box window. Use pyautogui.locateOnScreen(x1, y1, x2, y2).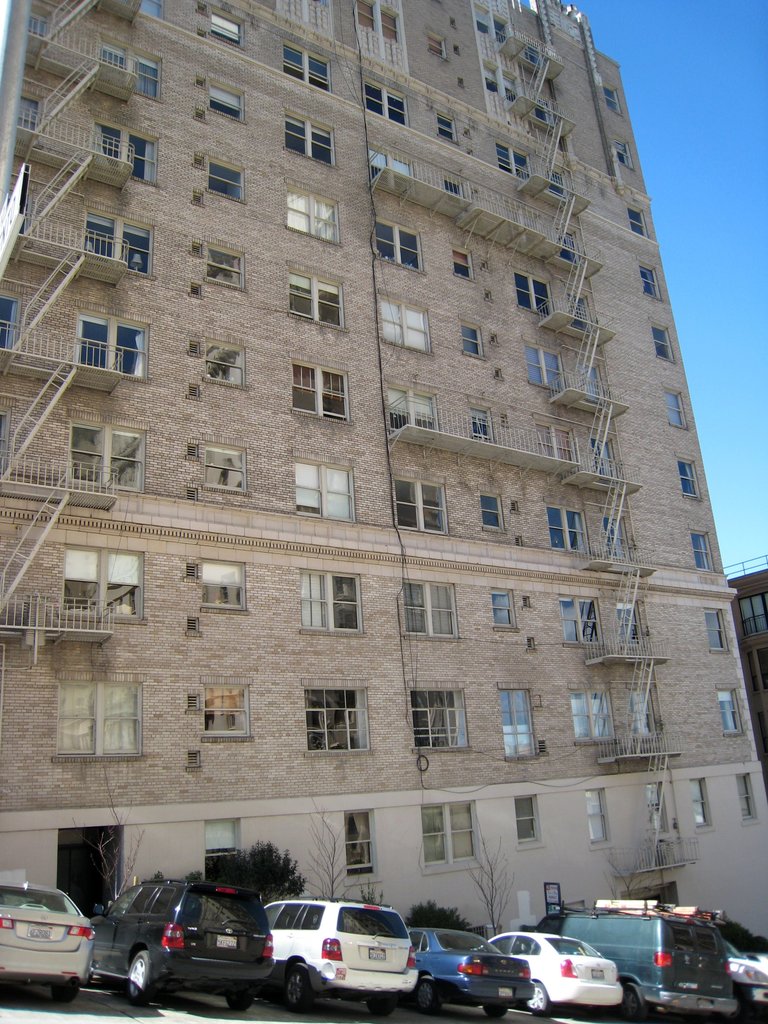
pyautogui.locateOnScreen(401, 580, 460, 641).
